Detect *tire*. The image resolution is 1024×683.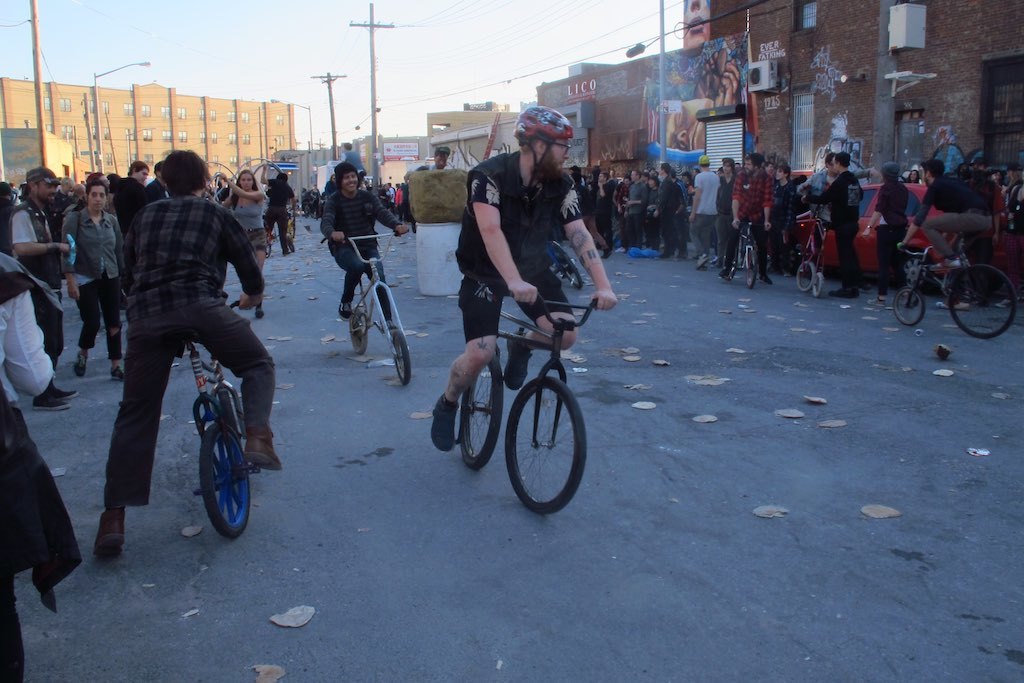
select_region(201, 379, 249, 465).
